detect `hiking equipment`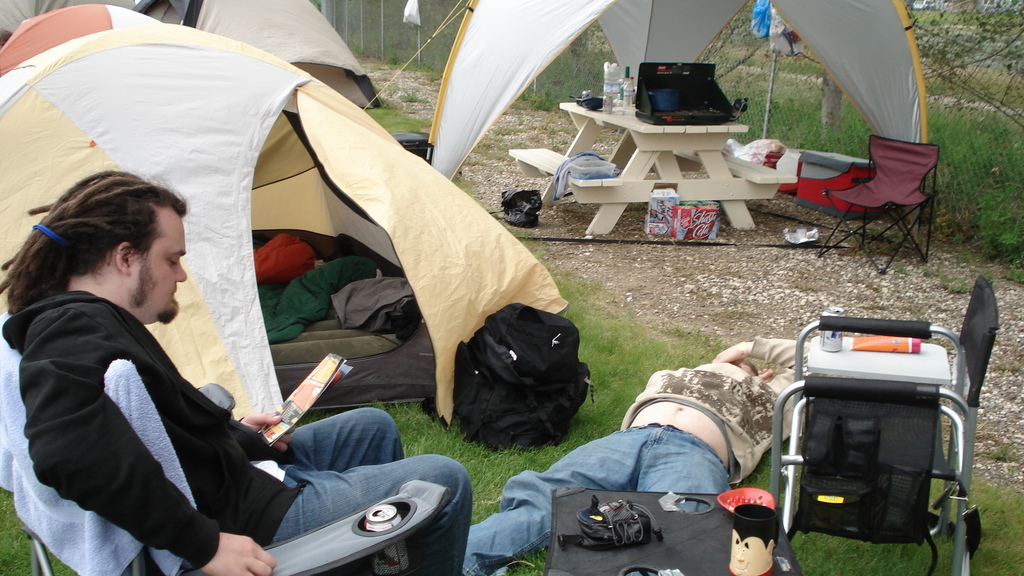
bbox=(0, 21, 568, 430)
